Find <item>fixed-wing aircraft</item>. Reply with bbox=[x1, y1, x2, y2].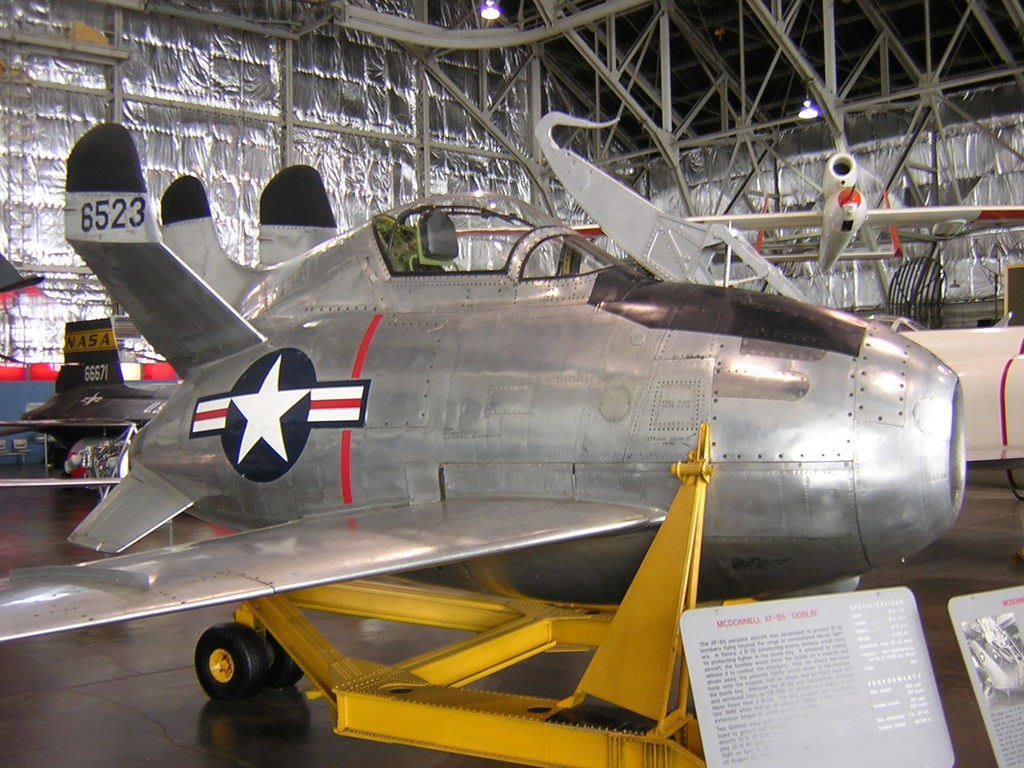
bbox=[1, 123, 973, 640].
